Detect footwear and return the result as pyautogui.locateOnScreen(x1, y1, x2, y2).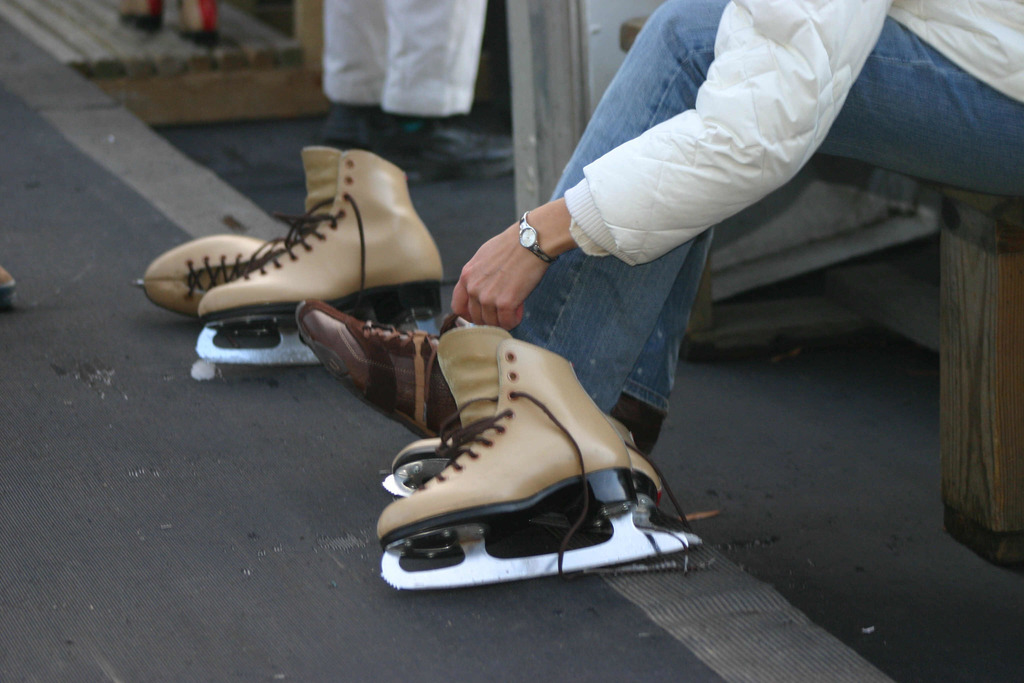
pyautogui.locateOnScreen(195, 147, 444, 325).
